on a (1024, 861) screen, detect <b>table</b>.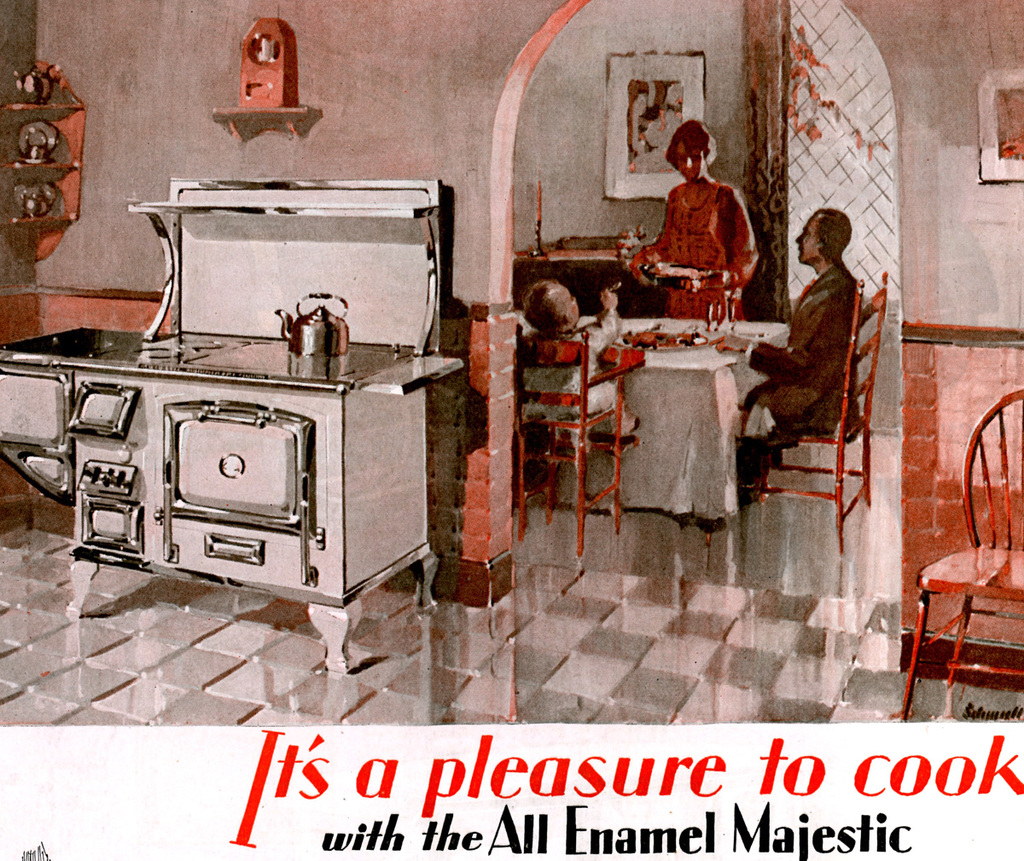
box=[520, 311, 788, 545].
